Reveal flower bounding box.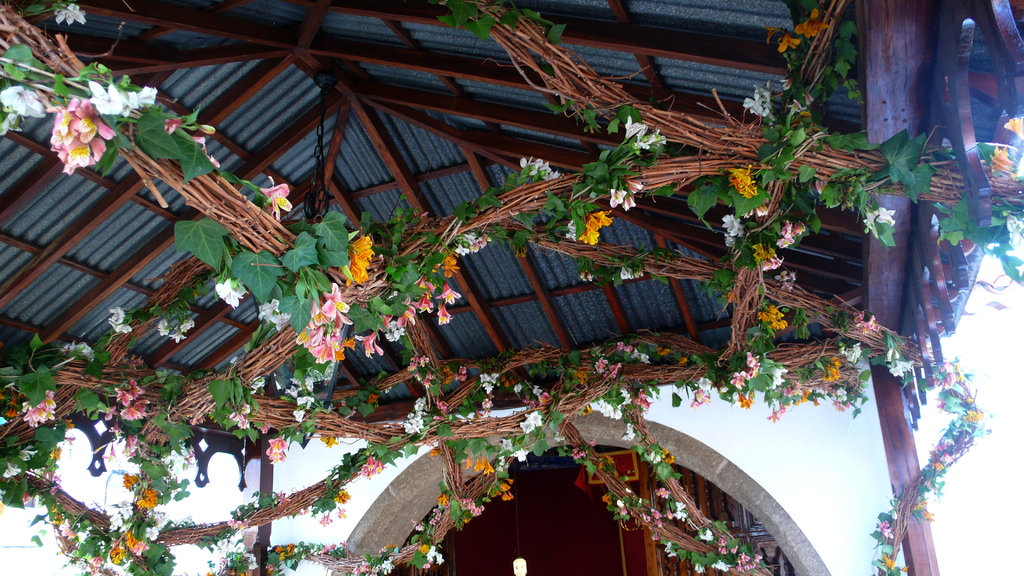
Revealed: BBox(21, 390, 56, 428).
